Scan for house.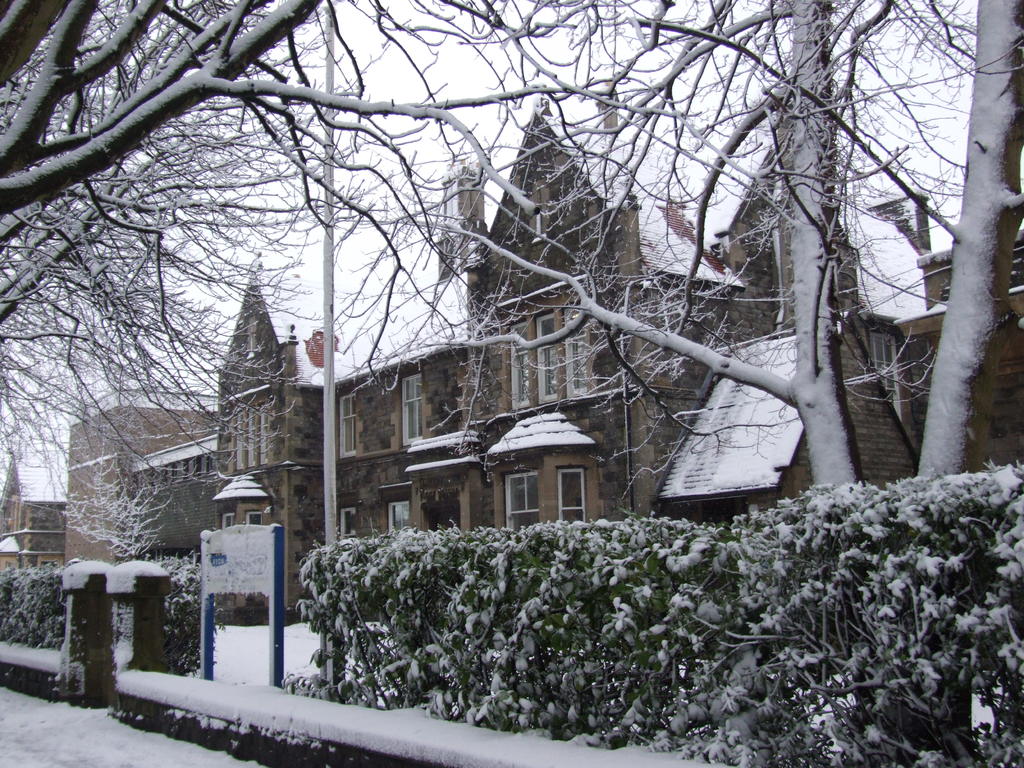
Scan result: locate(650, 113, 1023, 514).
